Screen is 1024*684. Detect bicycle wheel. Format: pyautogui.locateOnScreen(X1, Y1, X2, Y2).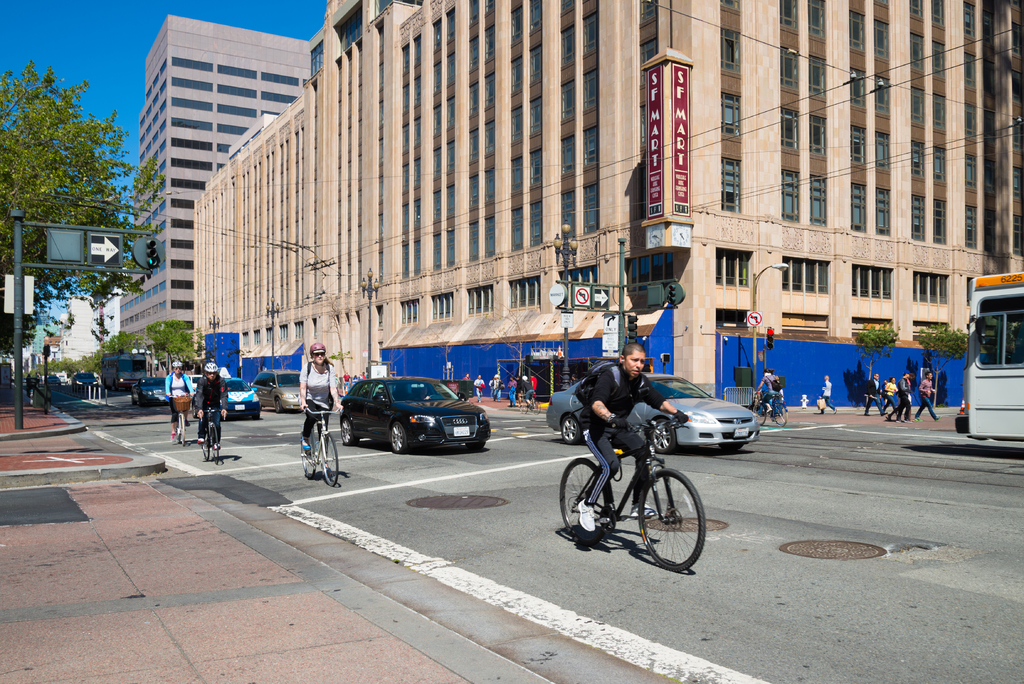
pyautogui.locateOnScreen(208, 425, 221, 469).
